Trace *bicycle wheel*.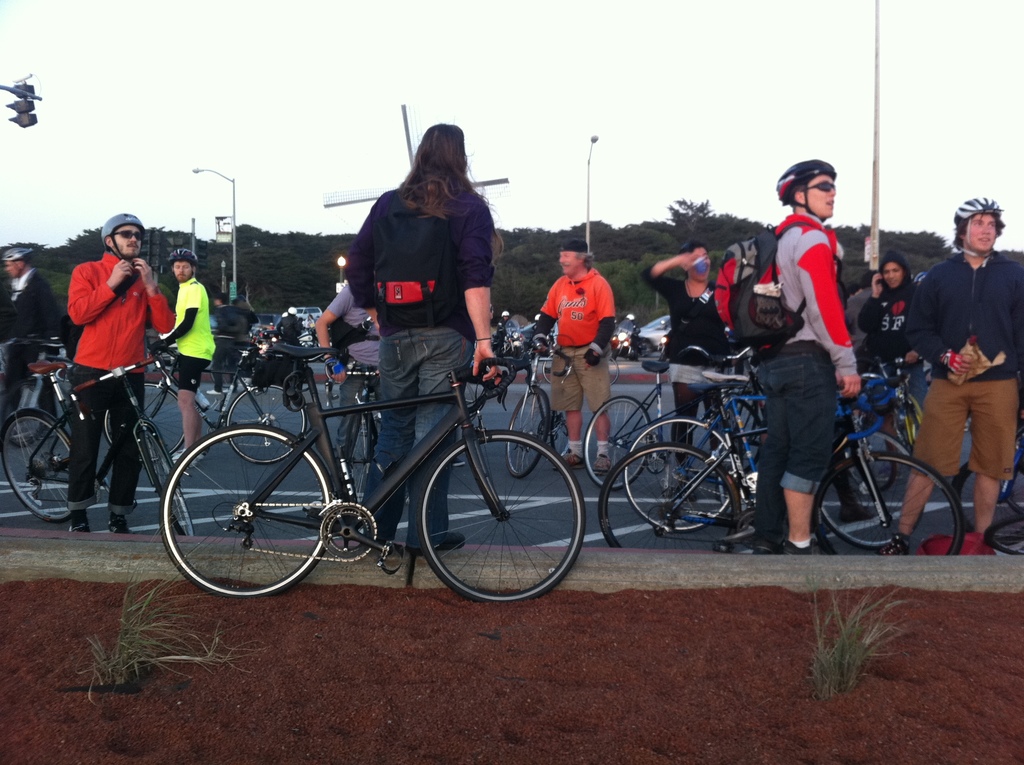
Traced to bbox(547, 412, 579, 464).
